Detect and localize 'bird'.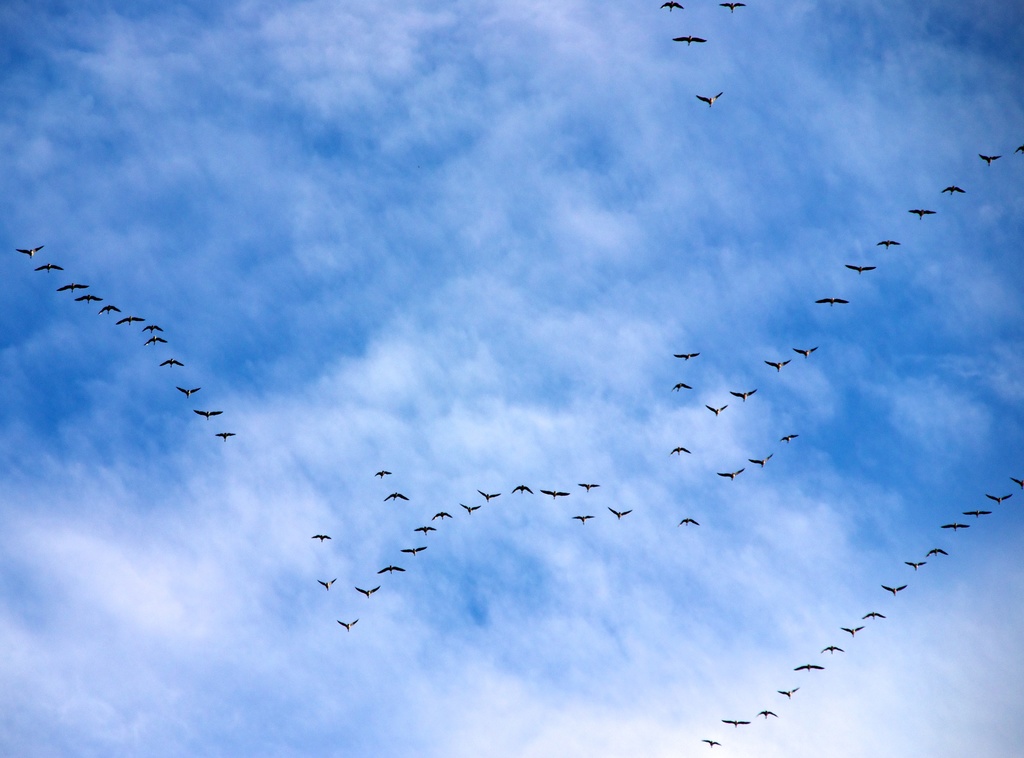
Localized at 670, 383, 695, 394.
